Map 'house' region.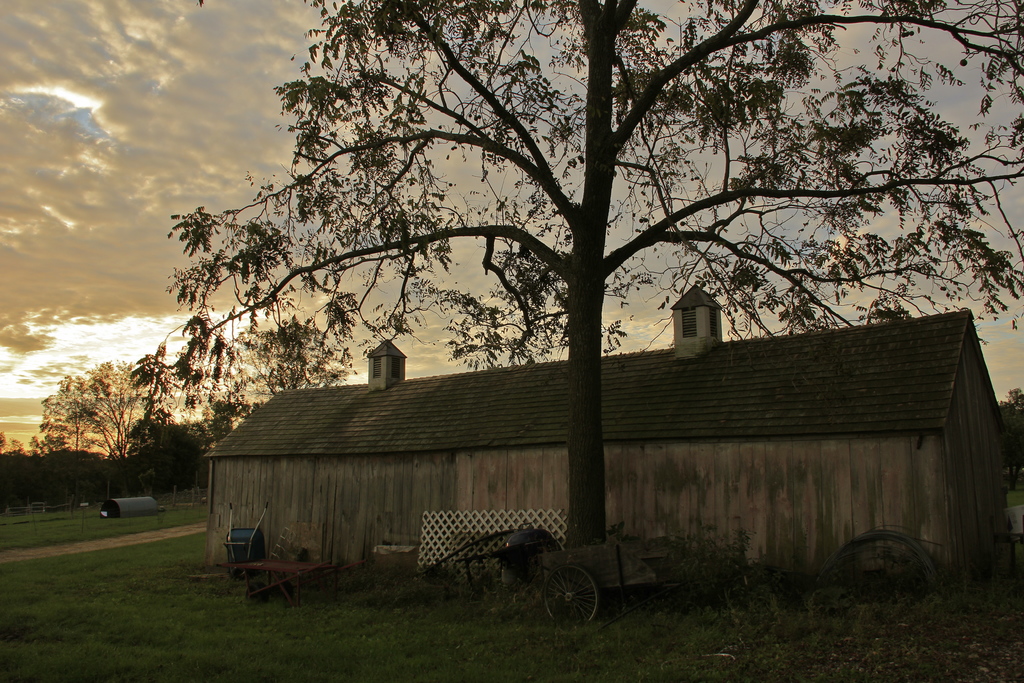
Mapped to left=200, top=279, right=1014, bottom=593.
